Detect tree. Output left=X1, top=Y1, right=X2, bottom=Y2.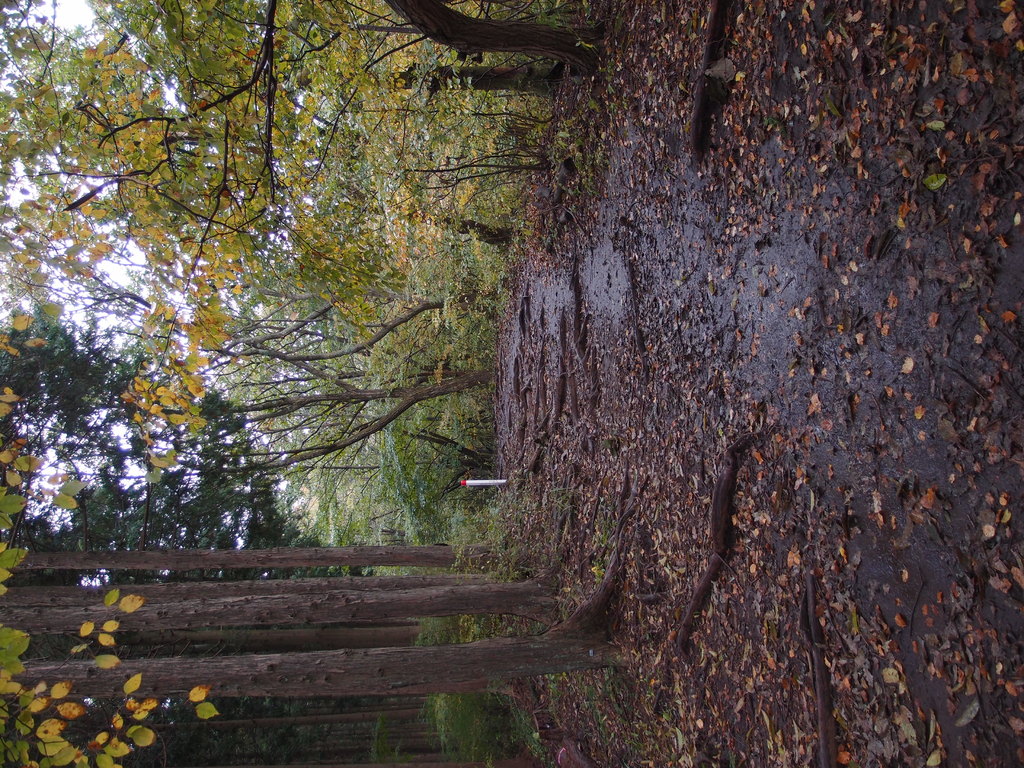
left=0, top=468, right=657, bottom=767.
